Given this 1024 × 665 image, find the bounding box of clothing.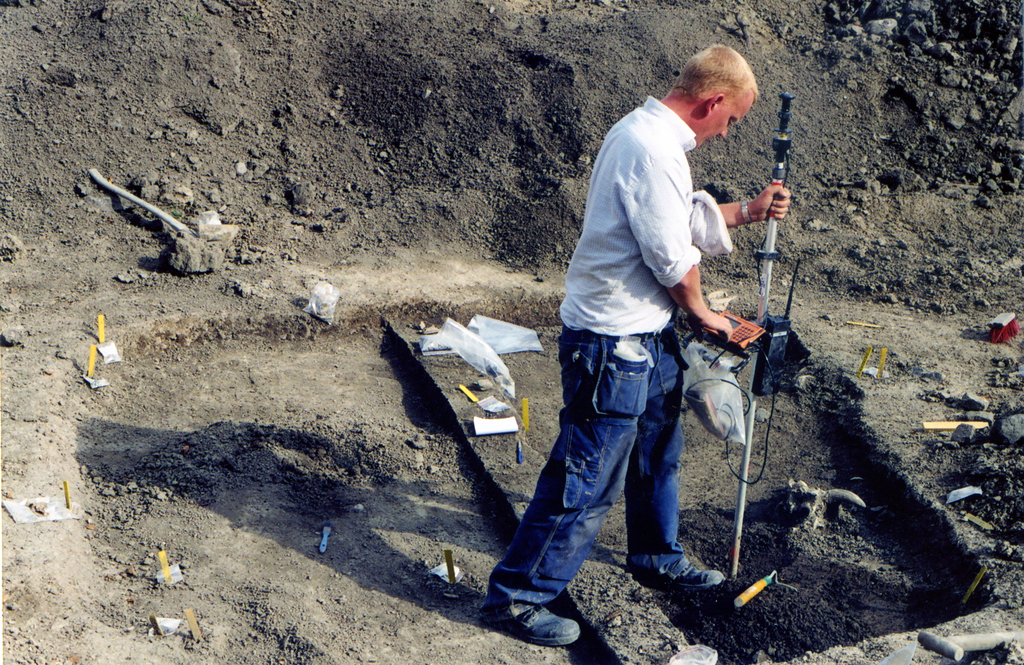
box=[490, 81, 717, 604].
